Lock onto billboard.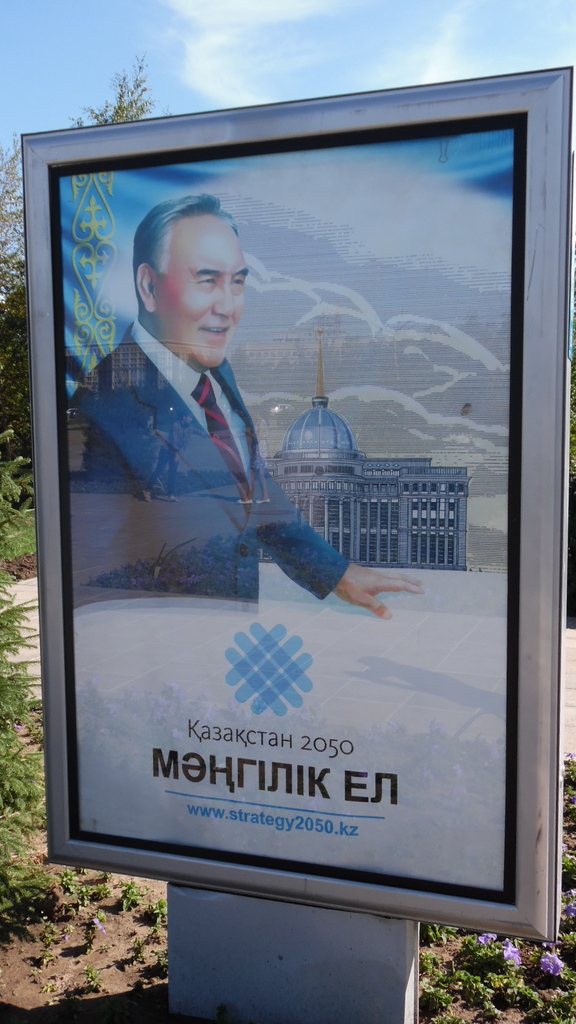
Locked: region(16, 62, 570, 953).
